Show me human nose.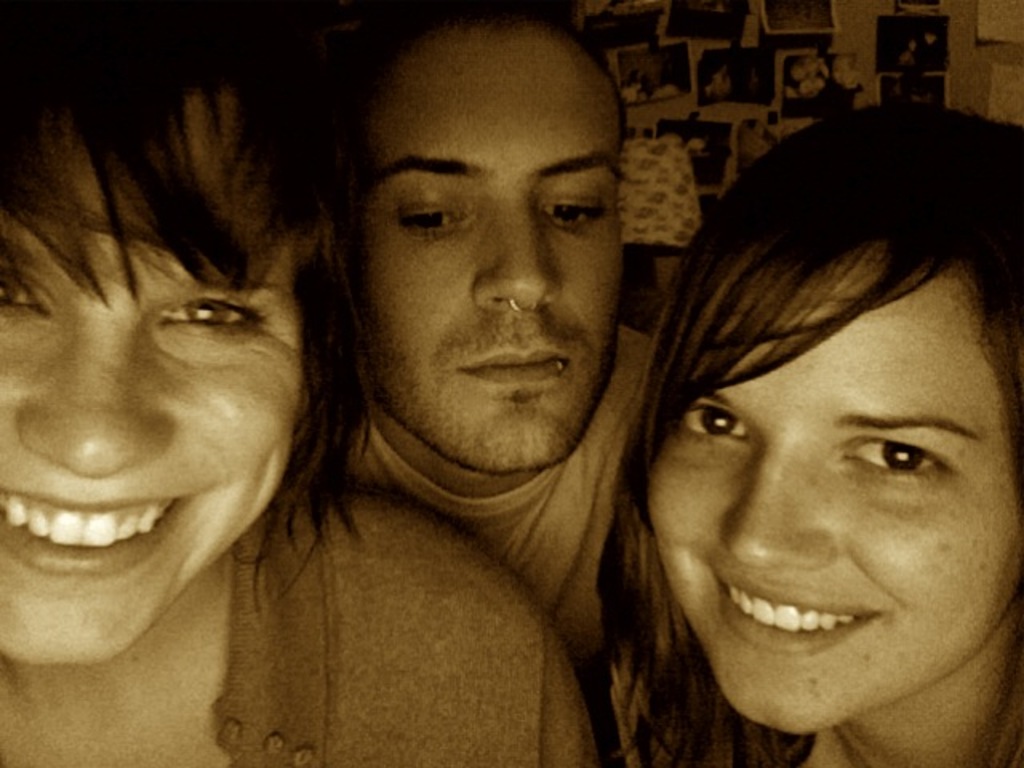
human nose is here: left=722, top=459, right=830, bottom=576.
